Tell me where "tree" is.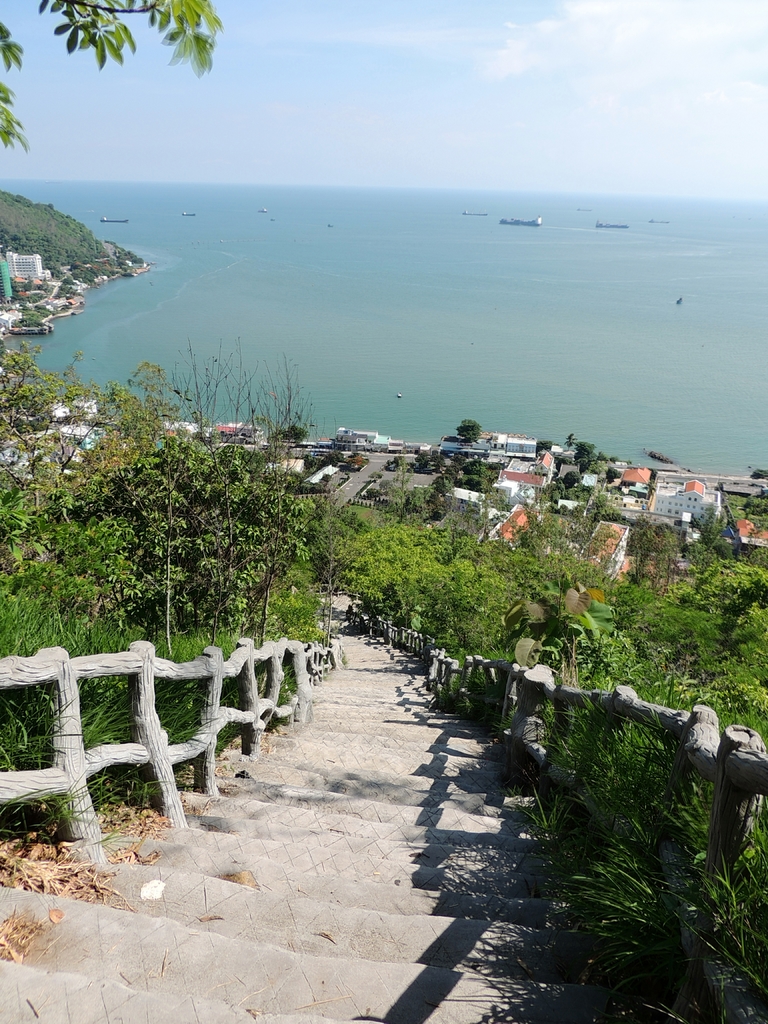
"tree" is at [556, 463, 584, 493].
